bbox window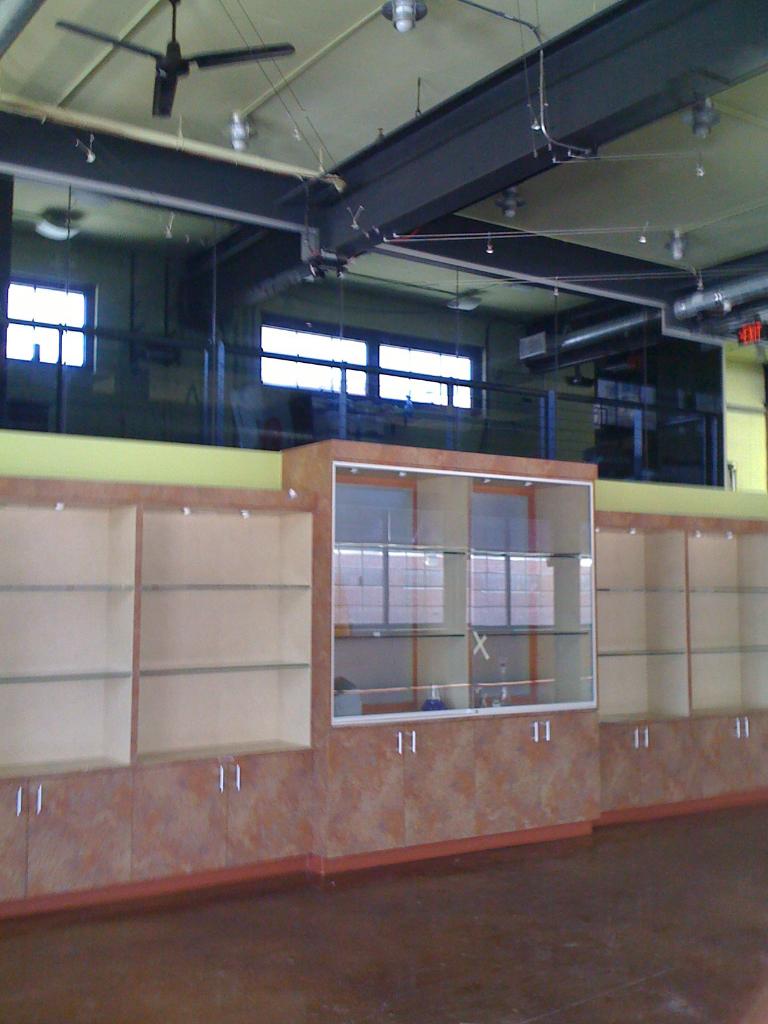
crop(263, 323, 487, 414)
